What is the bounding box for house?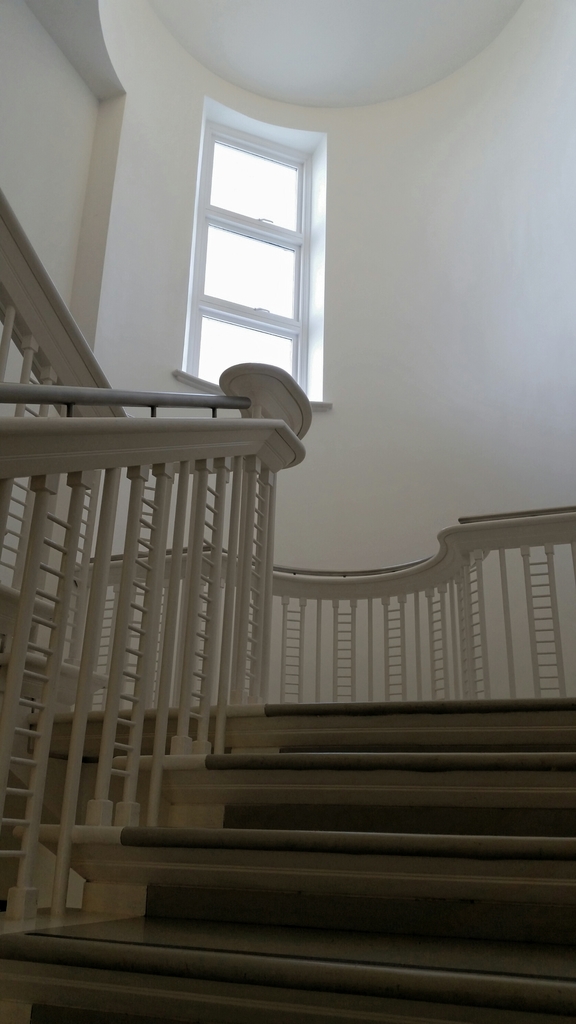
[left=0, top=72, right=575, bottom=895].
